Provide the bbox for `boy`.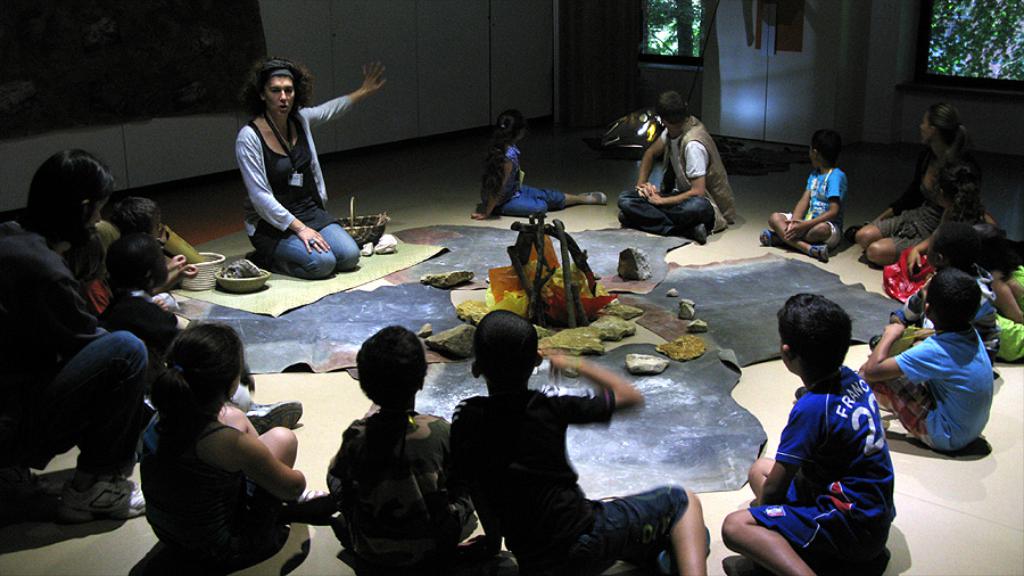
(857,268,994,451).
